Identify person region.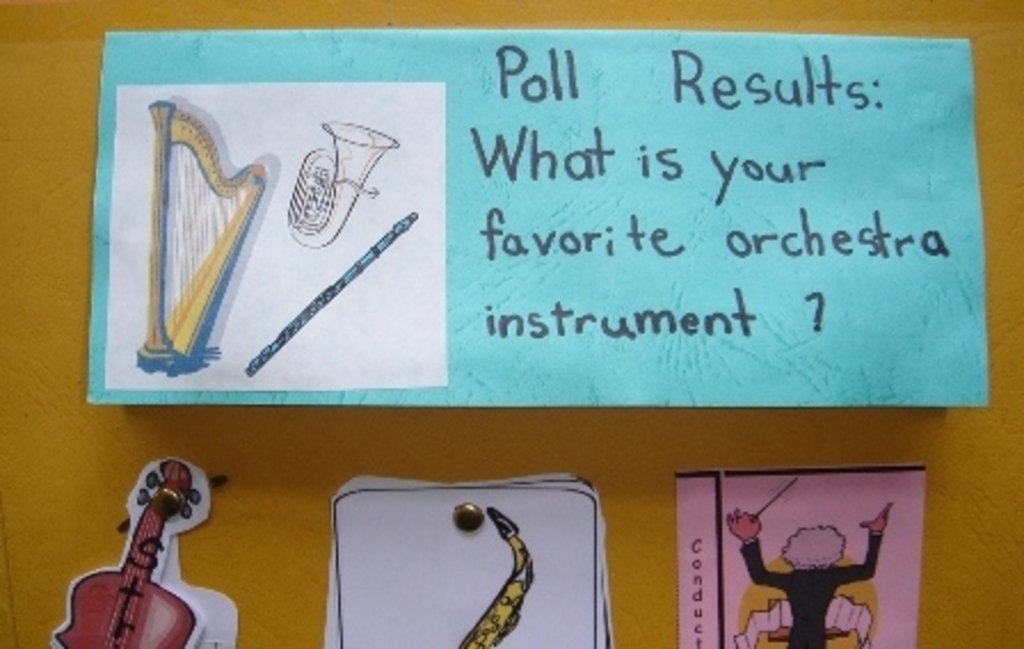
Region: {"left": 727, "top": 498, "right": 901, "bottom": 647}.
